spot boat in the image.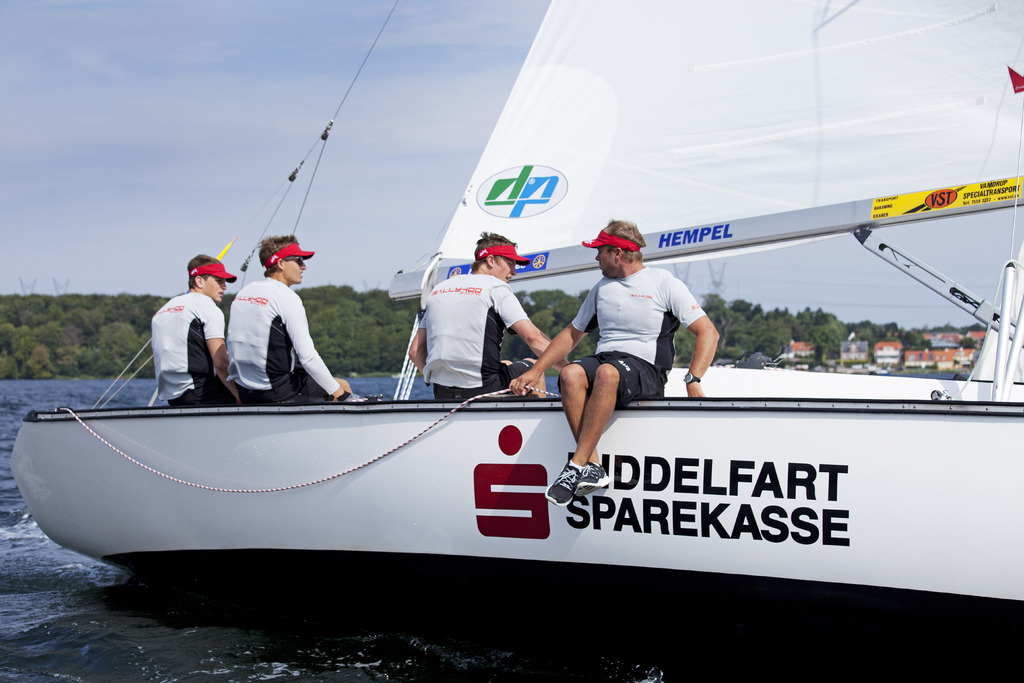
boat found at box=[8, 305, 1023, 583].
